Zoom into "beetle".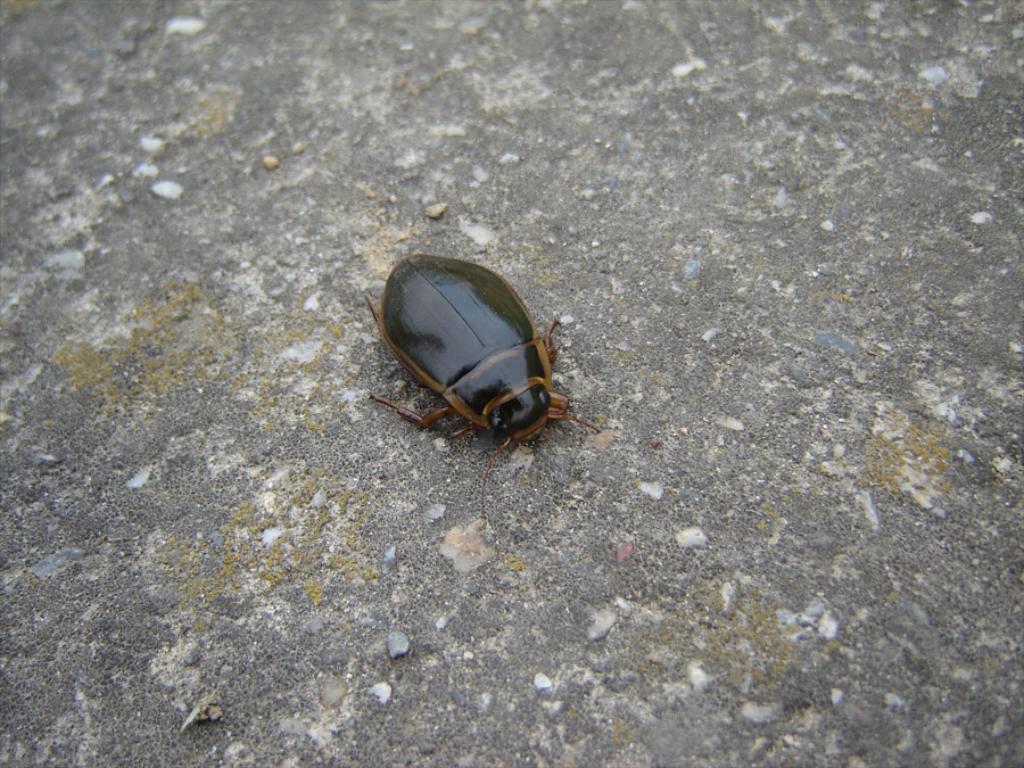
Zoom target: rect(361, 229, 589, 462).
